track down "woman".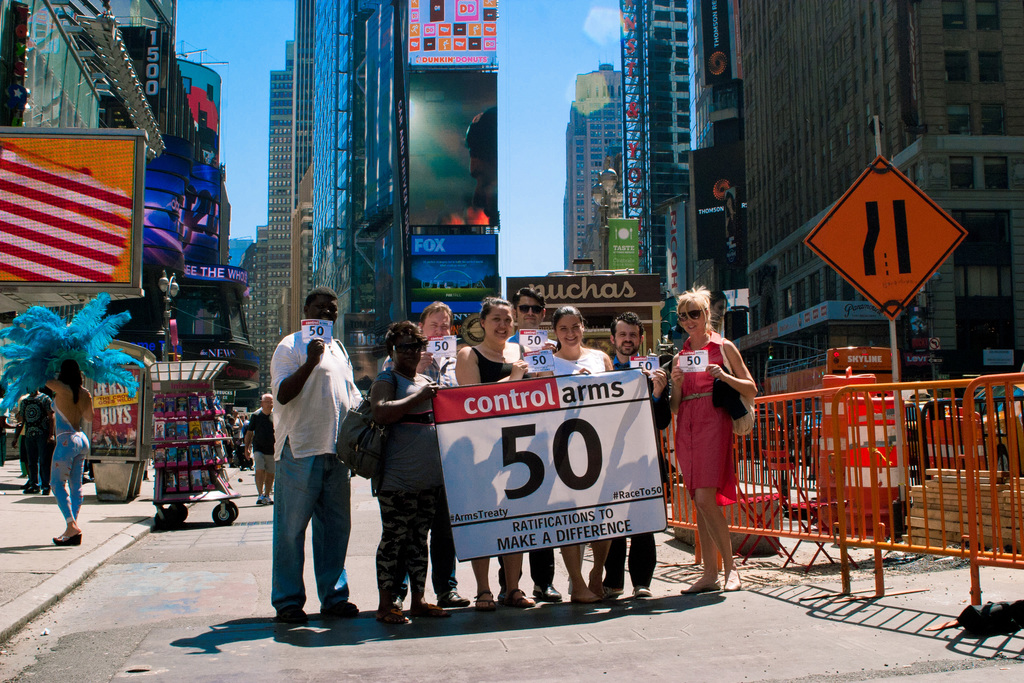
Tracked to (left=370, top=317, right=451, bottom=635).
